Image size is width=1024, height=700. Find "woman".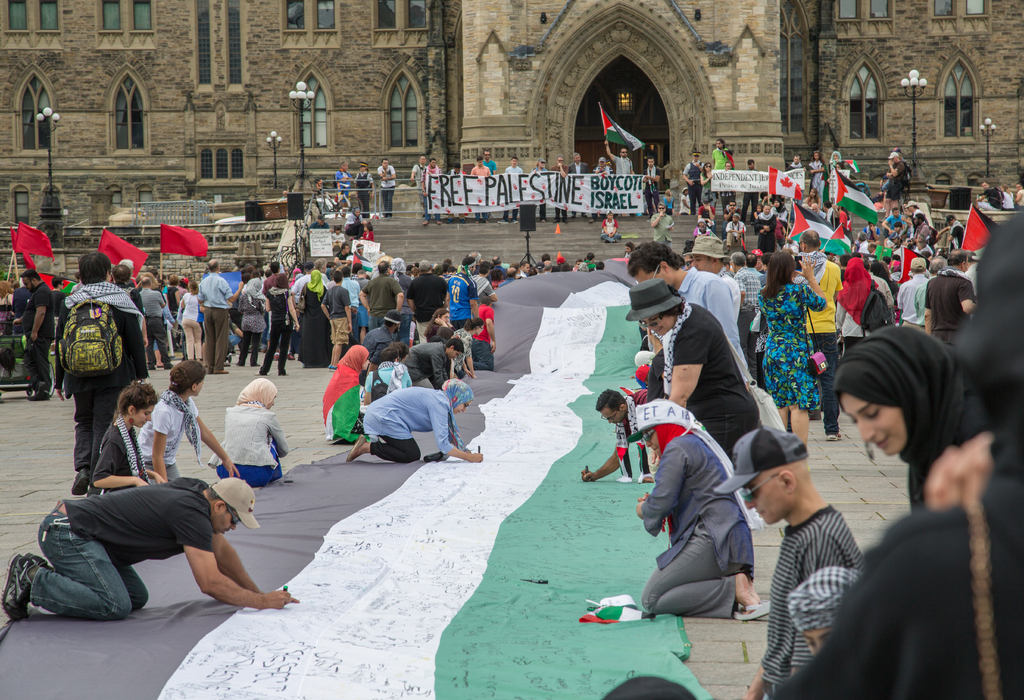
{"left": 180, "top": 280, "right": 201, "bottom": 362}.
